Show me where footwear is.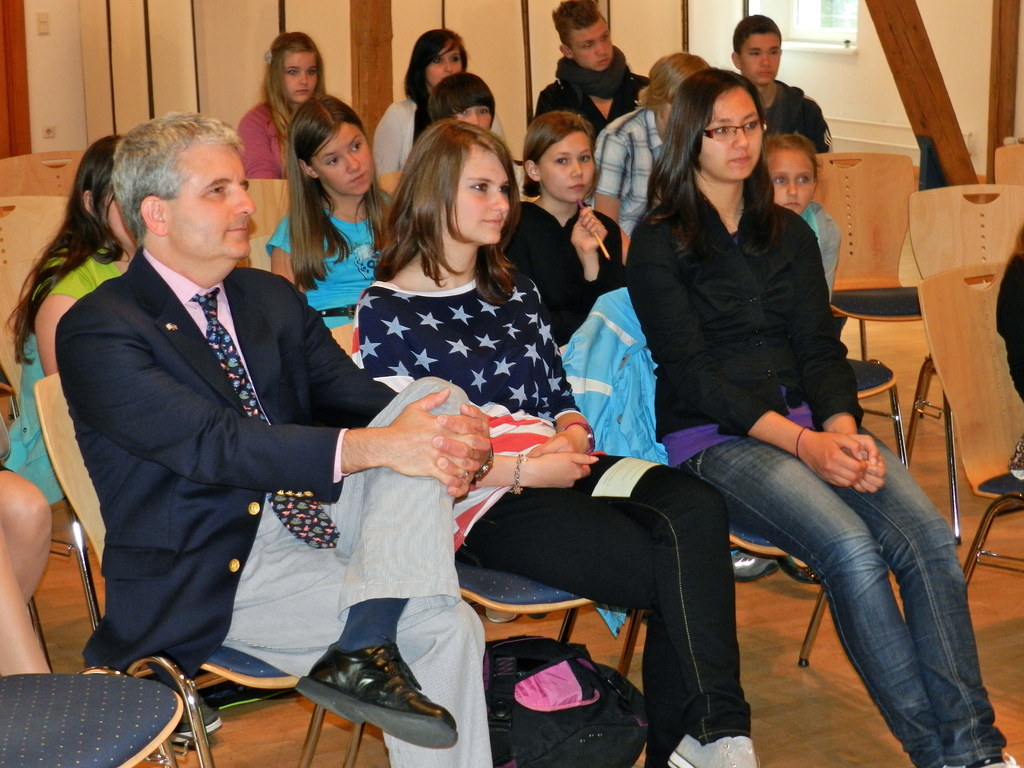
footwear is at region(300, 643, 459, 749).
